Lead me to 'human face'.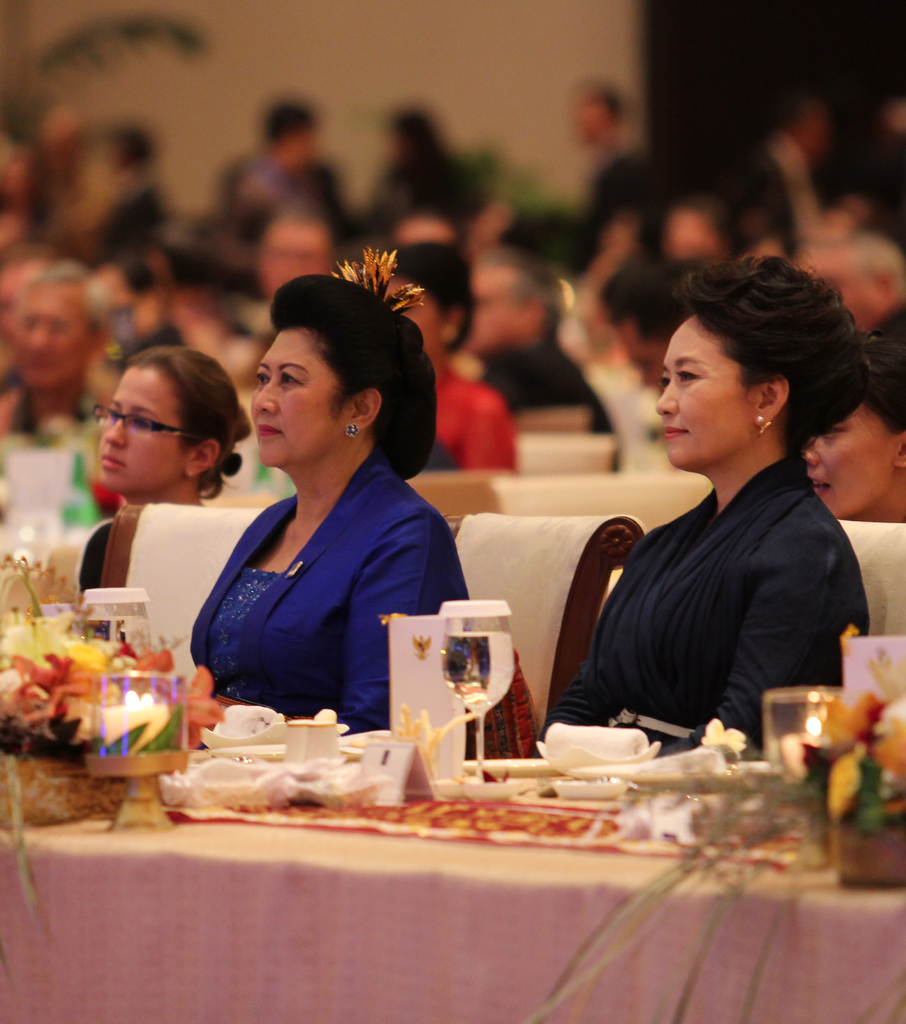
Lead to locate(661, 309, 758, 467).
